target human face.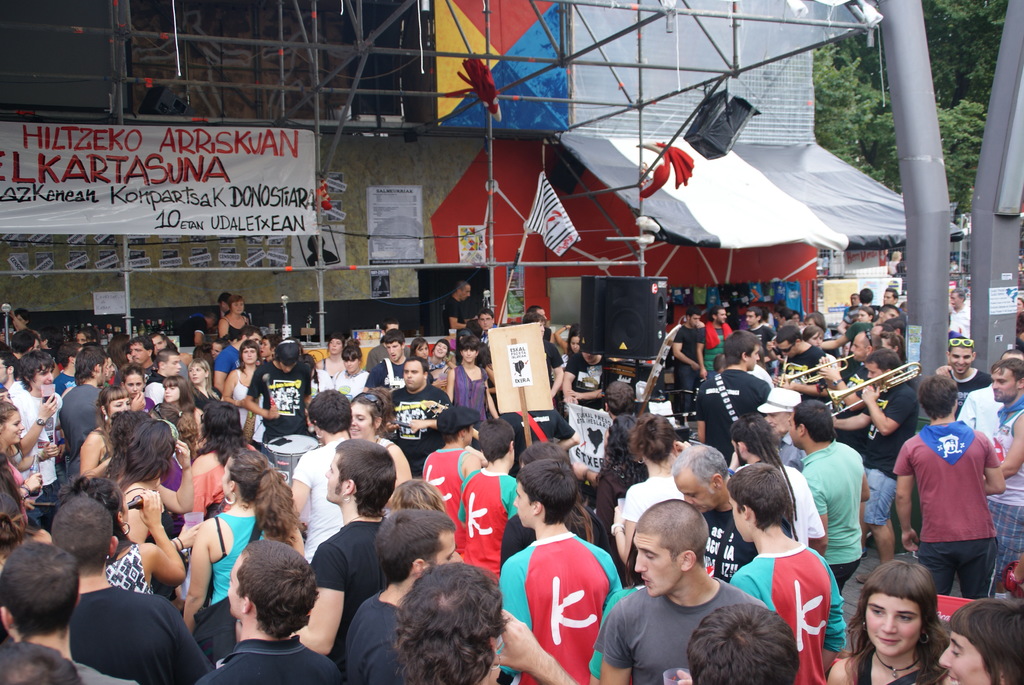
Target region: box=[882, 338, 893, 350].
